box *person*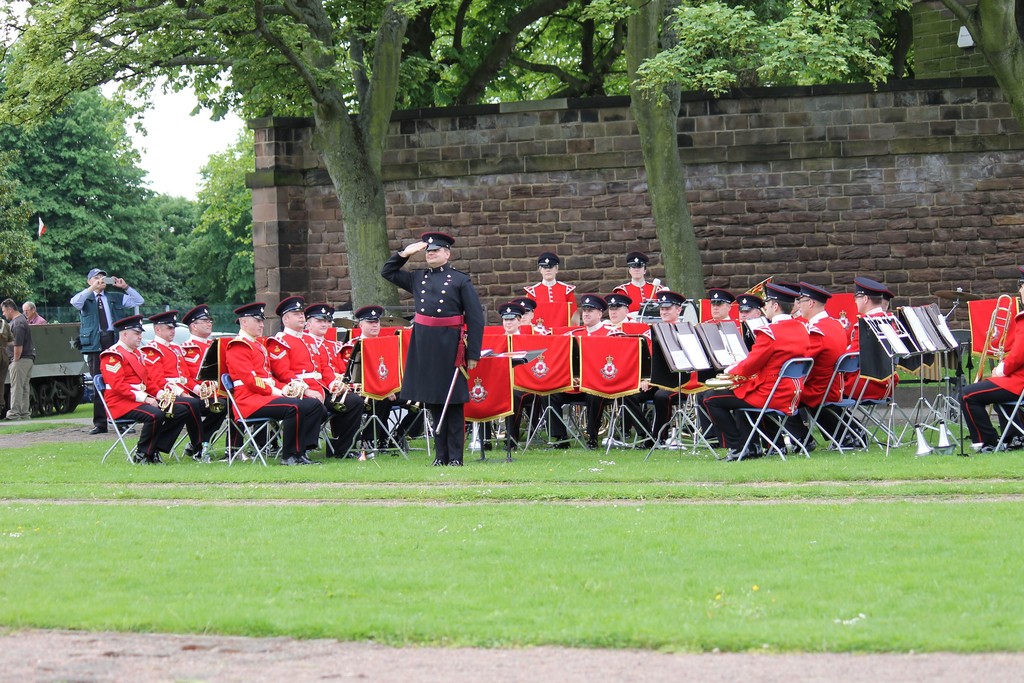
703,291,738,323
